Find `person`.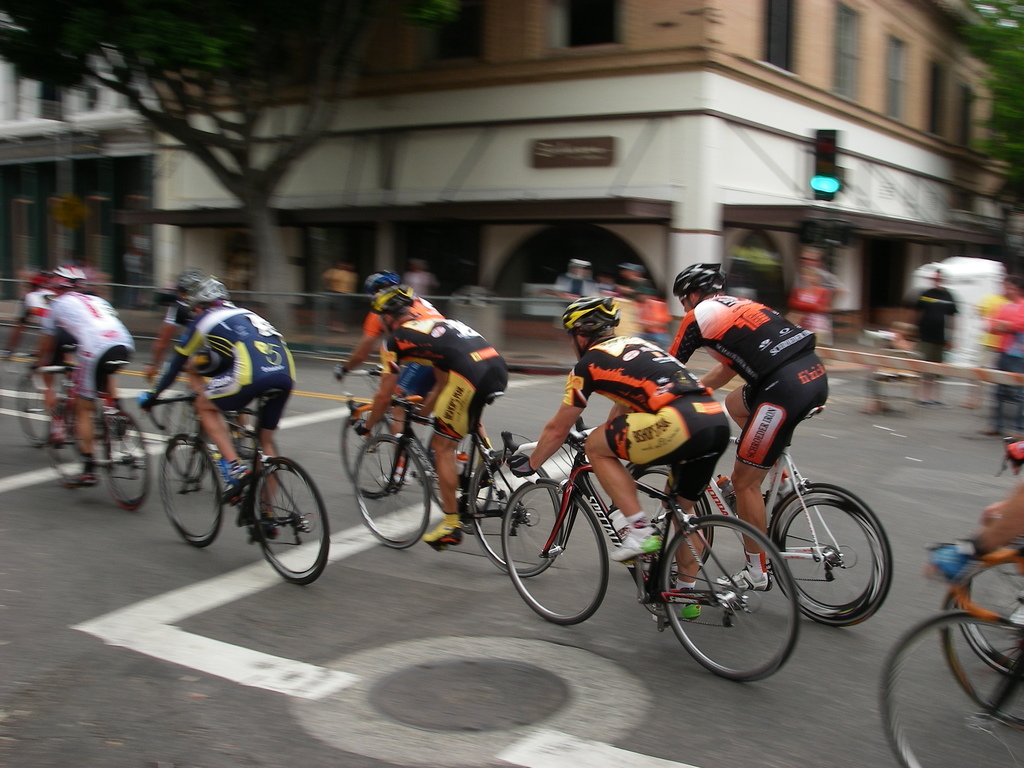
crop(979, 274, 1023, 414).
